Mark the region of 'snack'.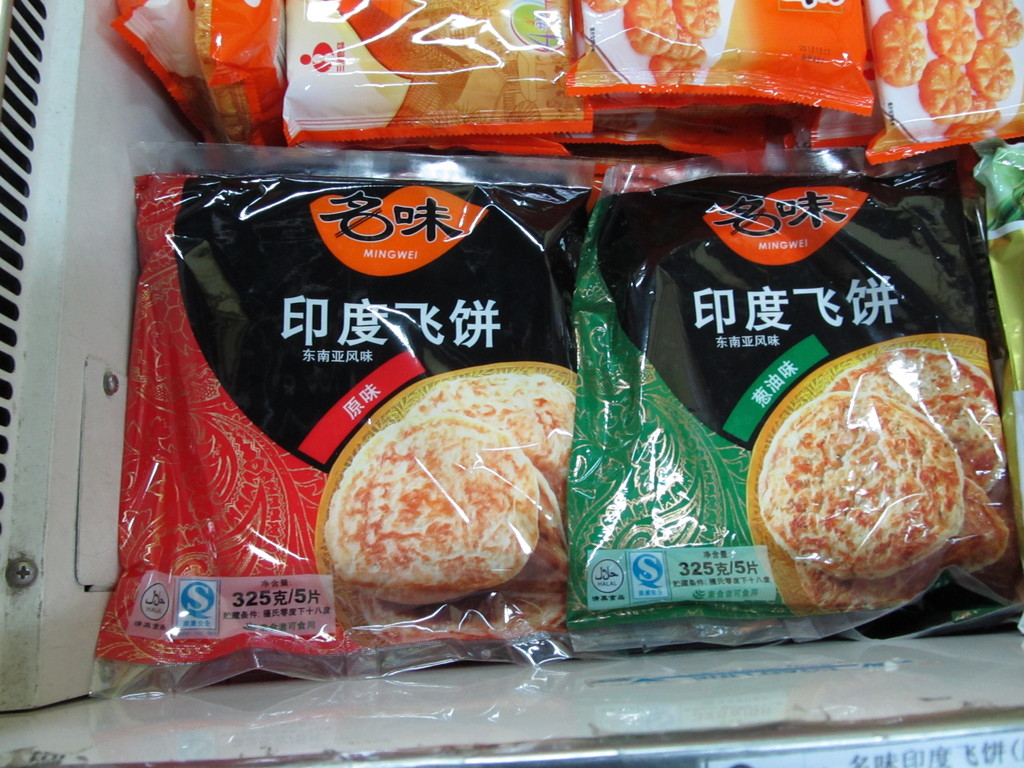
Region: {"x1": 932, "y1": 0, "x2": 985, "y2": 64}.
